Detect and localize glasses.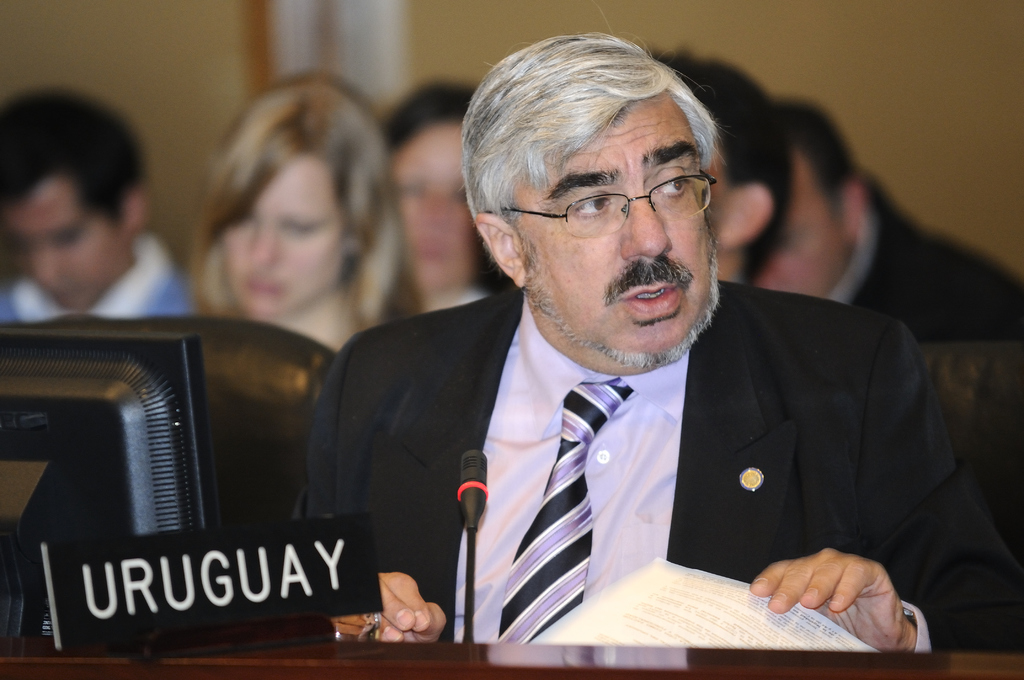
Localized at (504,164,717,239).
